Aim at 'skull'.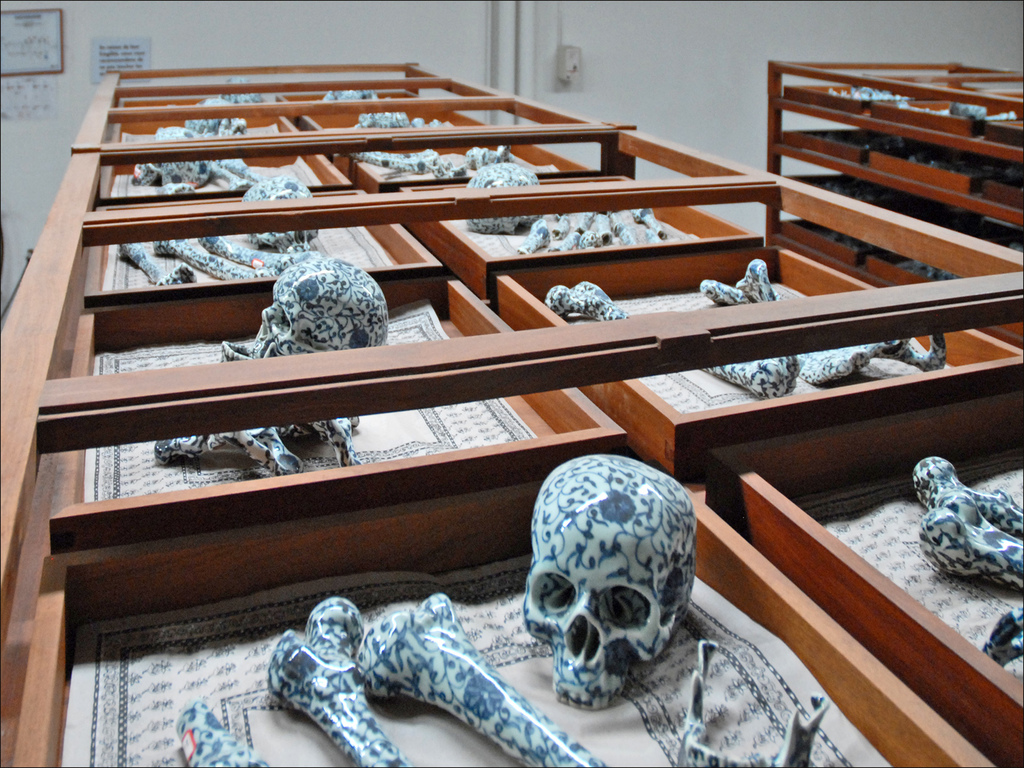
Aimed at l=220, t=259, r=390, b=372.
